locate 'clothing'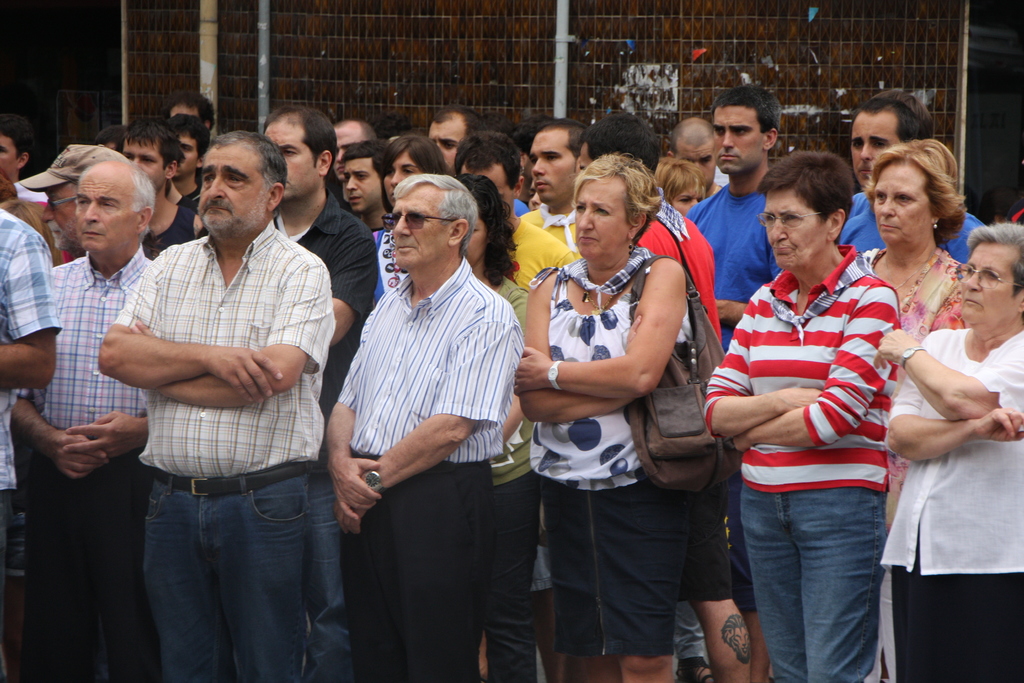
crop(108, 210, 339, 682)
